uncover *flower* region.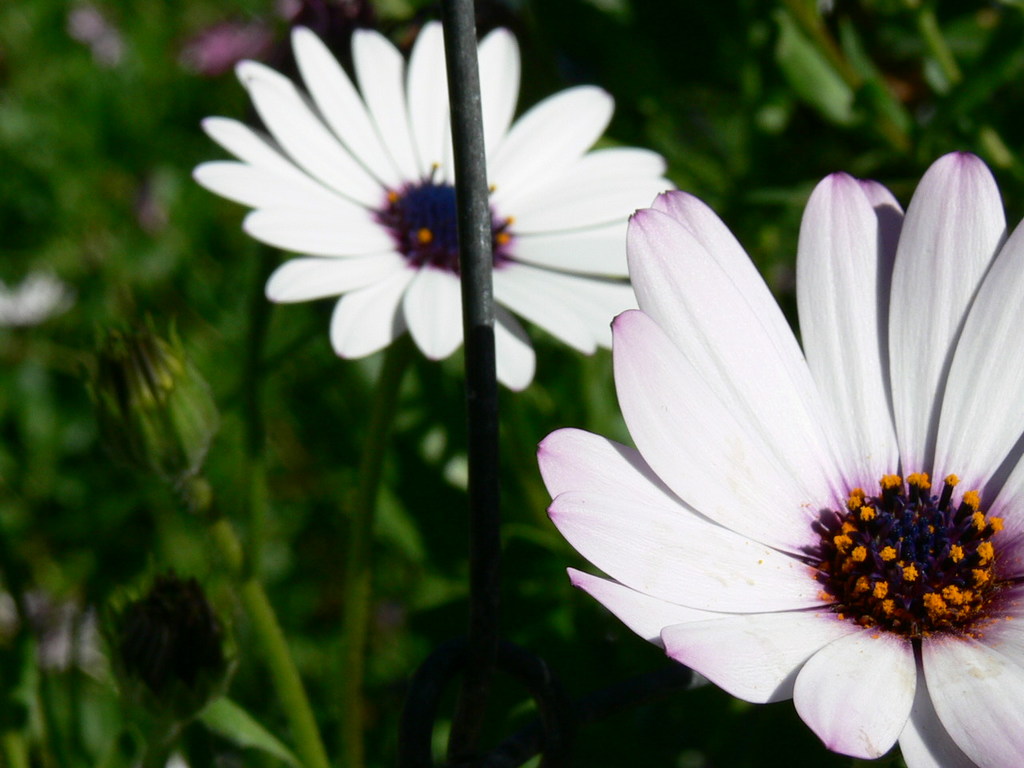
Uncovered: detection(189, 26, 669, 386).
